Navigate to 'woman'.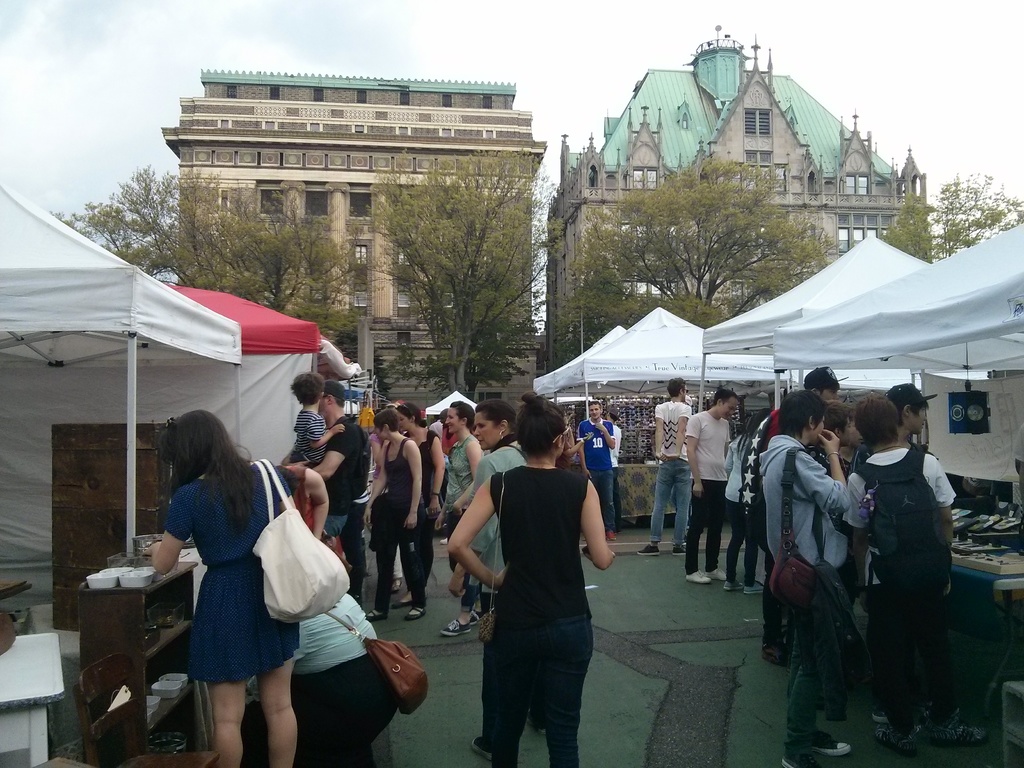
Navigation target: crop(359, 403, 424, 617).
